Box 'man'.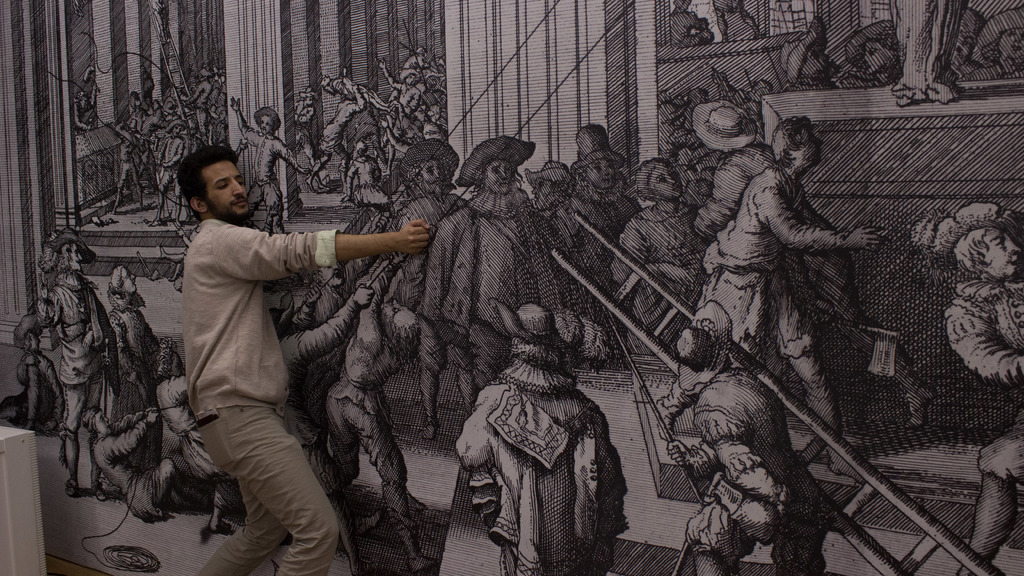
pyautogui.locateOnScreen(14, 227, 114, 497).
